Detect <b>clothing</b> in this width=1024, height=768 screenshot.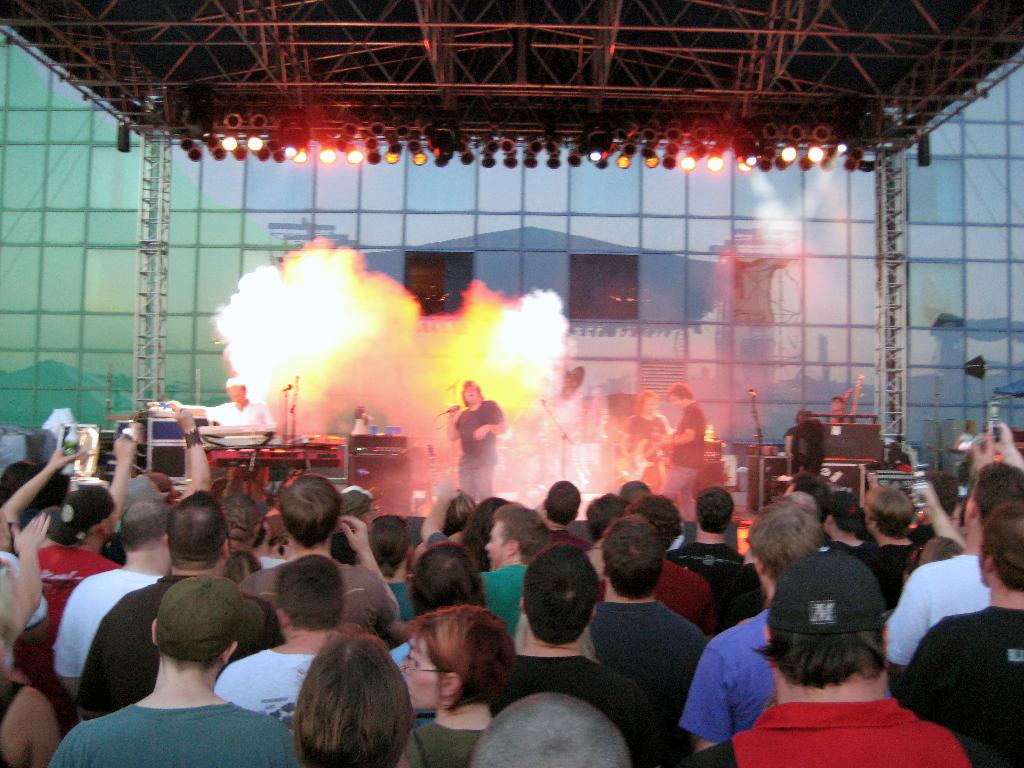
Detection: Rect(621, 410, 672, 494).
